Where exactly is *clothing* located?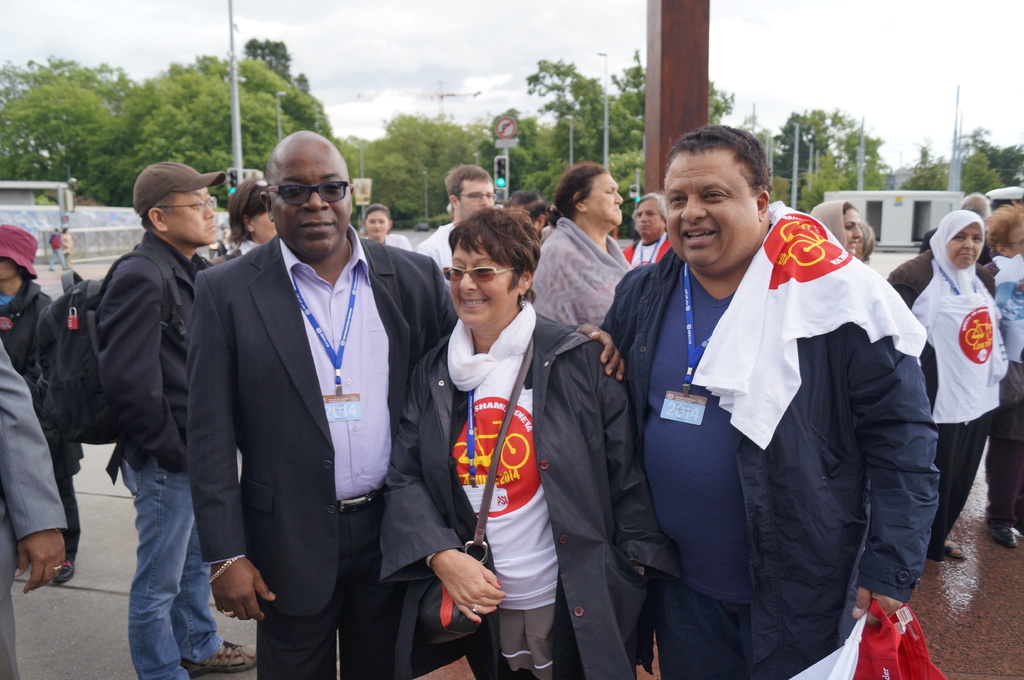
Its bounding box is 100,225,216,679.
